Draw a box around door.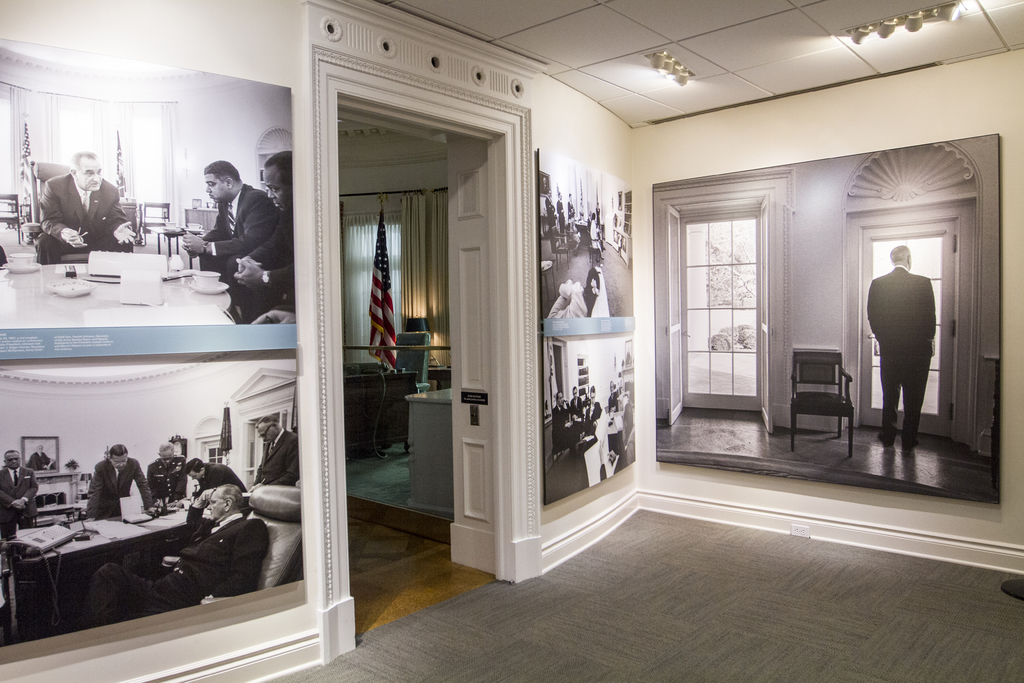
663:202:688:421.
